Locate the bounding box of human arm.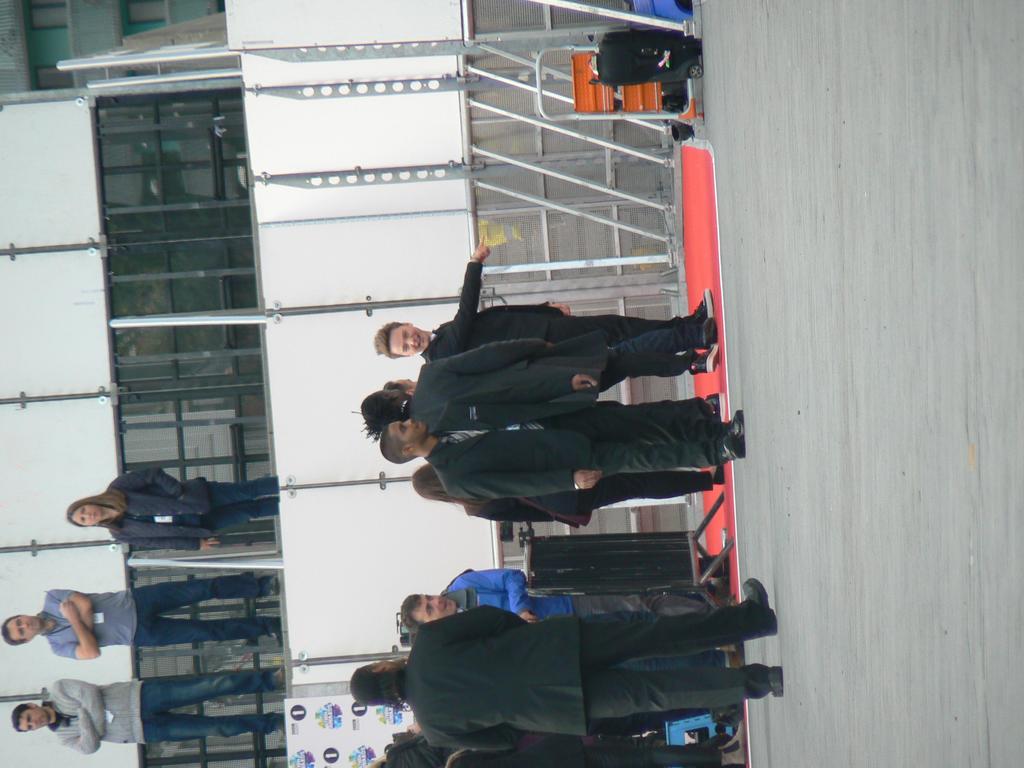
Bounding box: BBox(456, 366, 599, 406).
